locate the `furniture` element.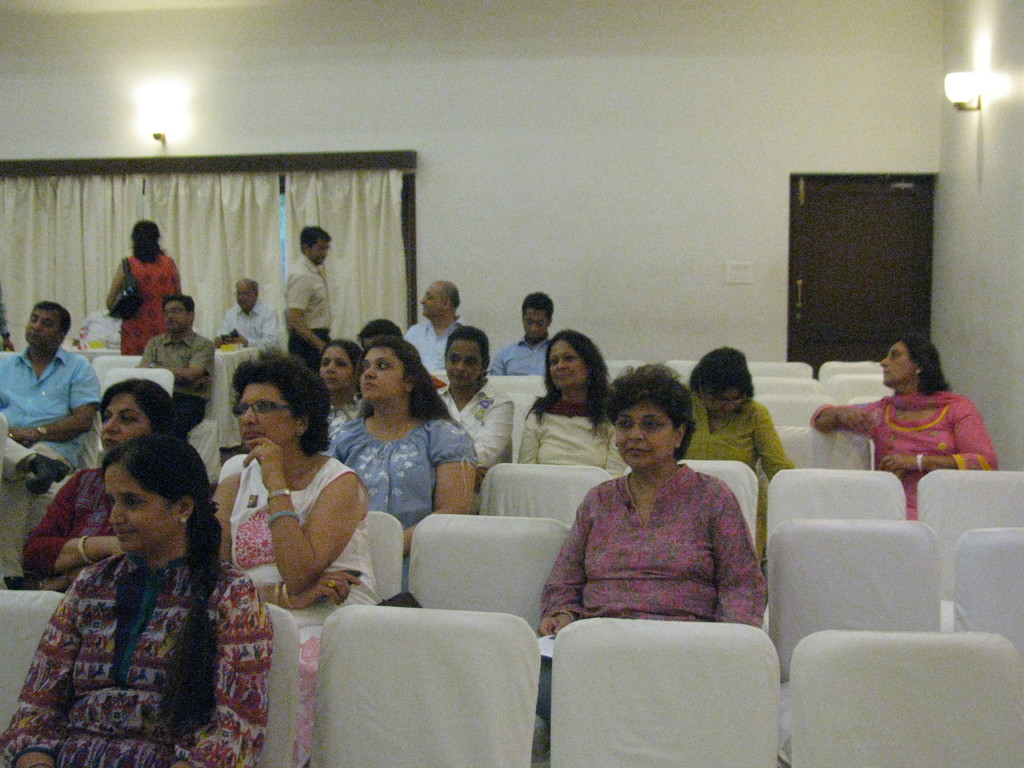
Element bbox: <region>621, 463, 760, 563</region>.
